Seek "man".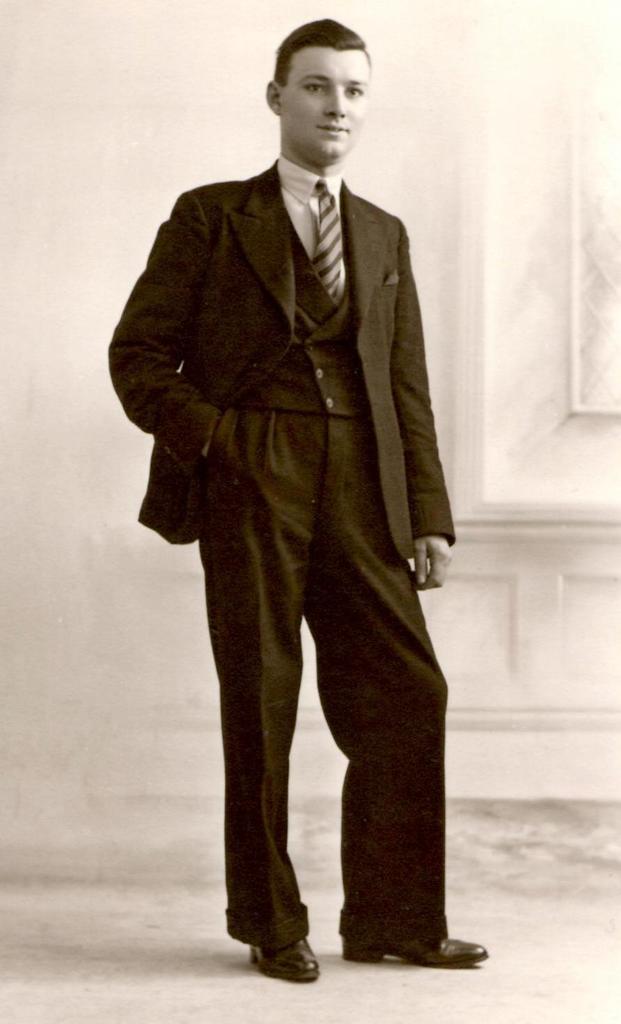
(x1=122, y1=20, x2=476, y2=1002).
